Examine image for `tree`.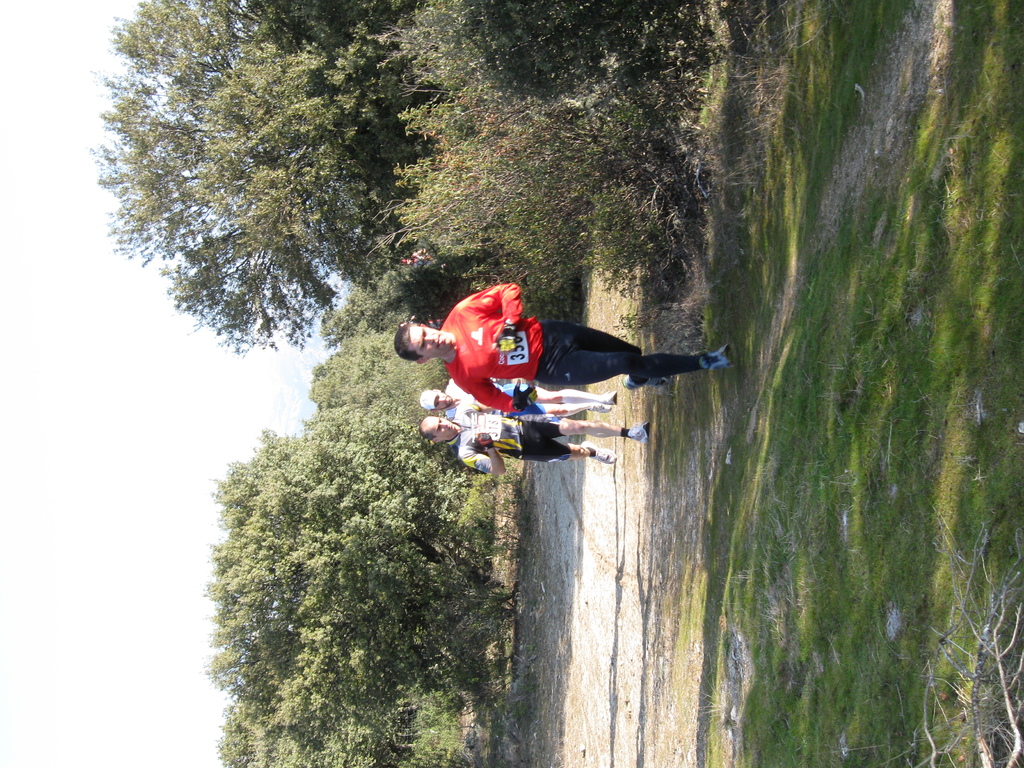
Examination result: 214/691/499/767.
